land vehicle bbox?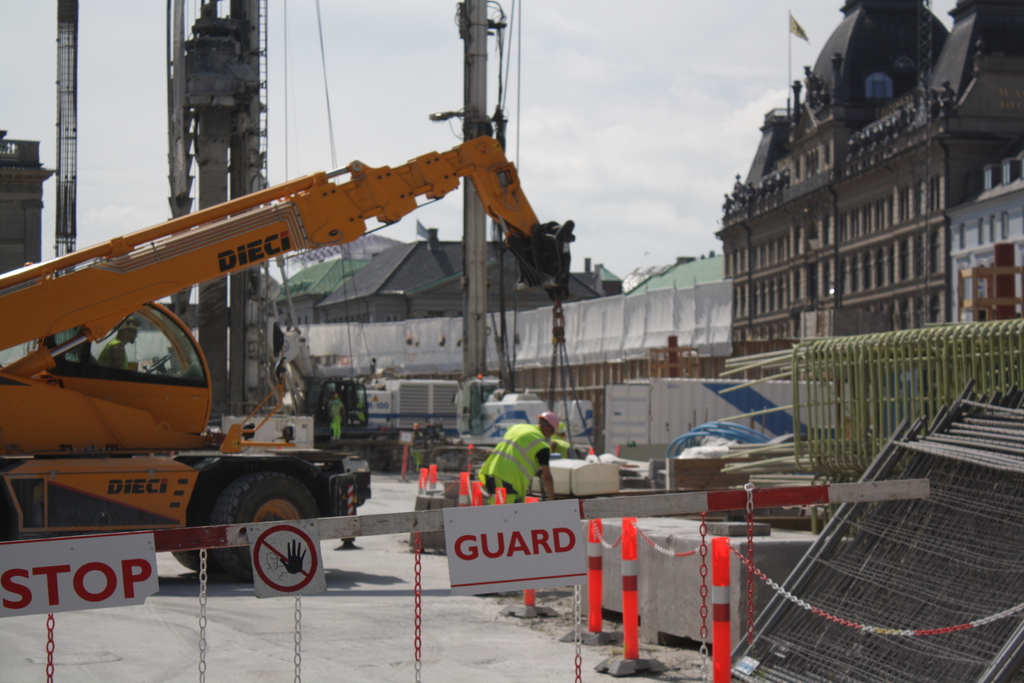
182:0:401:479
